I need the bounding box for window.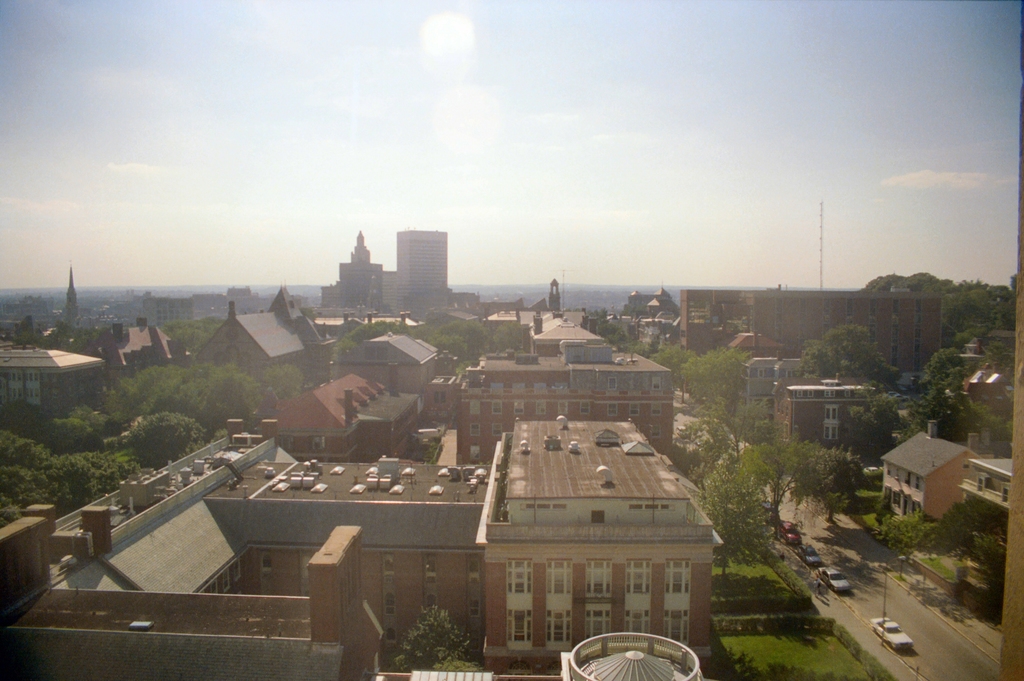
Here it is: {"left": 584, "top": 608, "right": 611, "bottom": 643}.
